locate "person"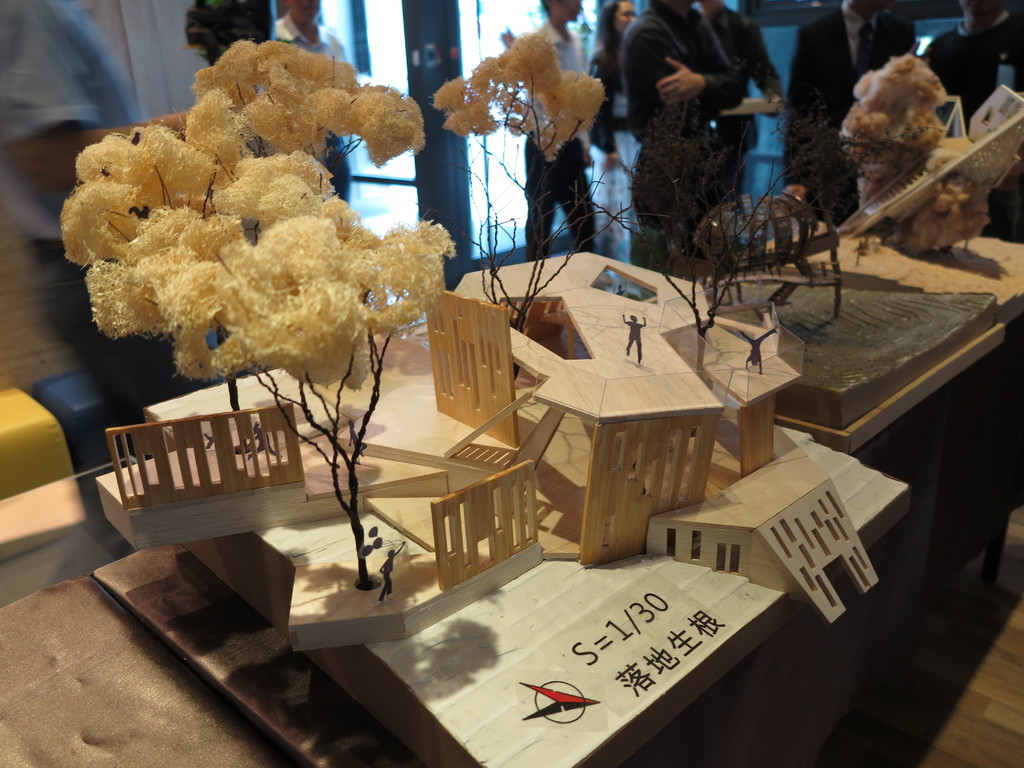
select_region(244, 417, 284, 462)
